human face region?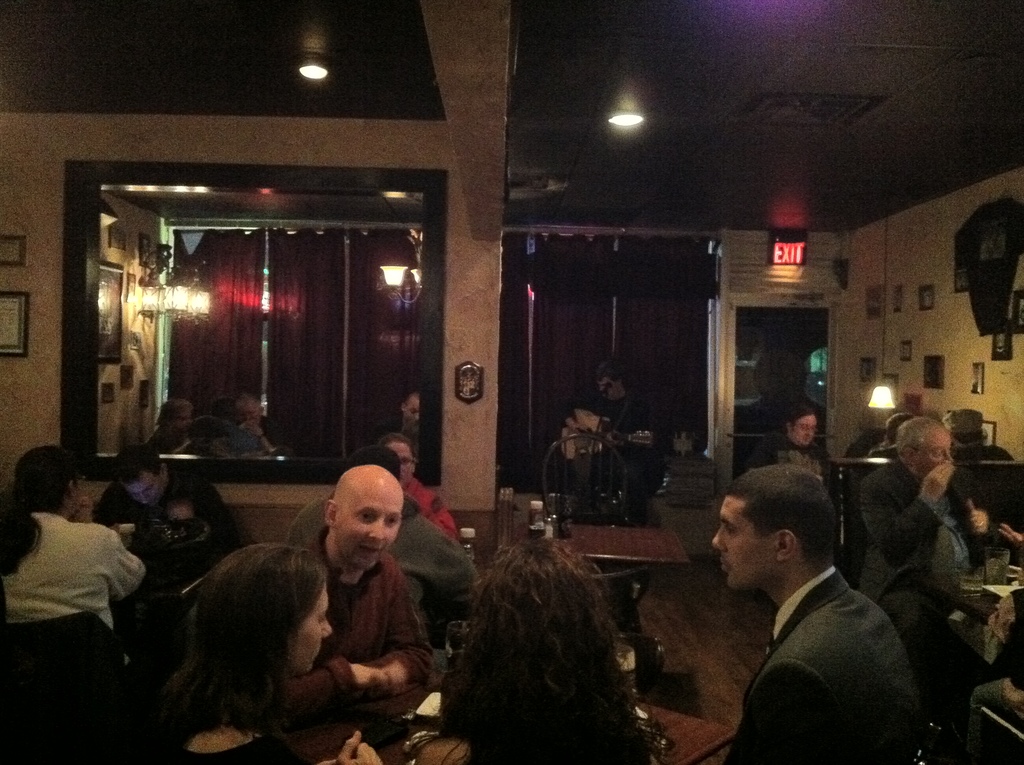
l=343, t=483, r=398, b=571
